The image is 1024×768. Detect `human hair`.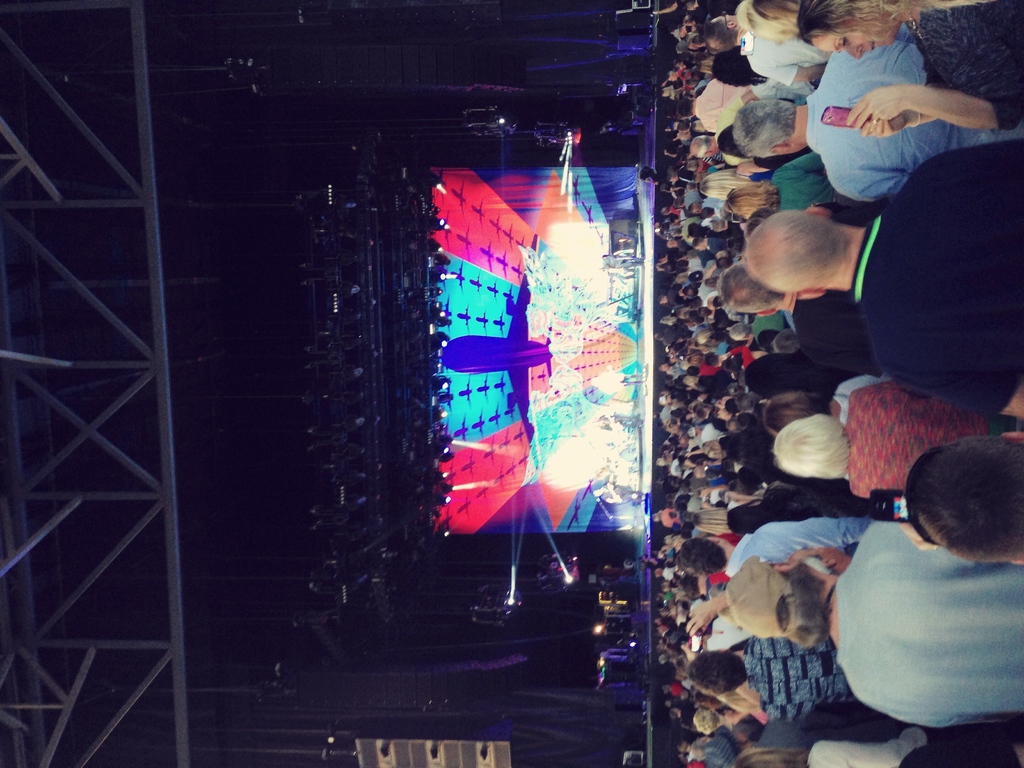
Detection: left=735, top=0, right=781, bottom=41.
